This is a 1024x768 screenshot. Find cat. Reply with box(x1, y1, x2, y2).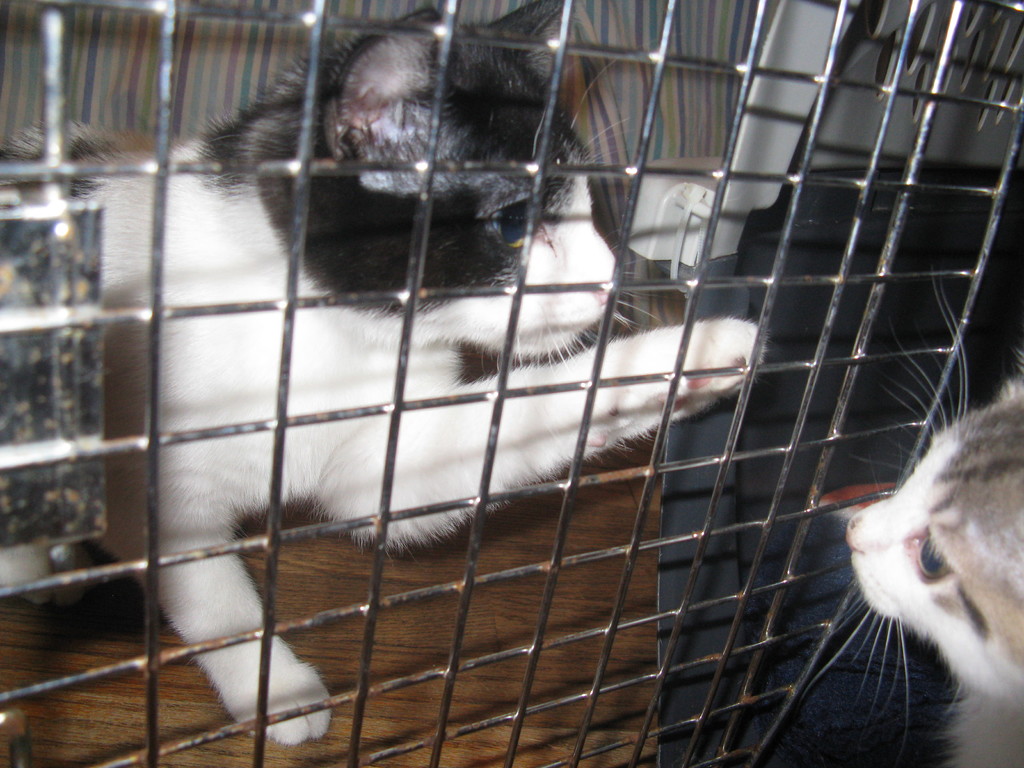
box(1, 0, 766, 748).
